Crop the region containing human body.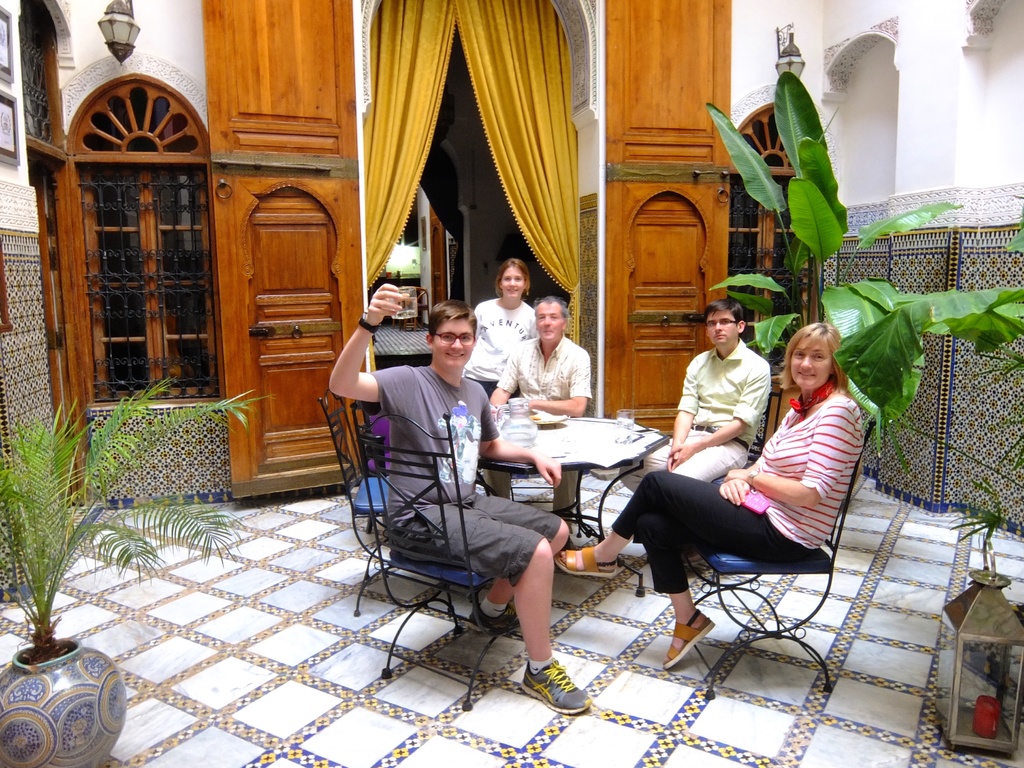
Crop region: l=468, t=250, r=535, b=399.
